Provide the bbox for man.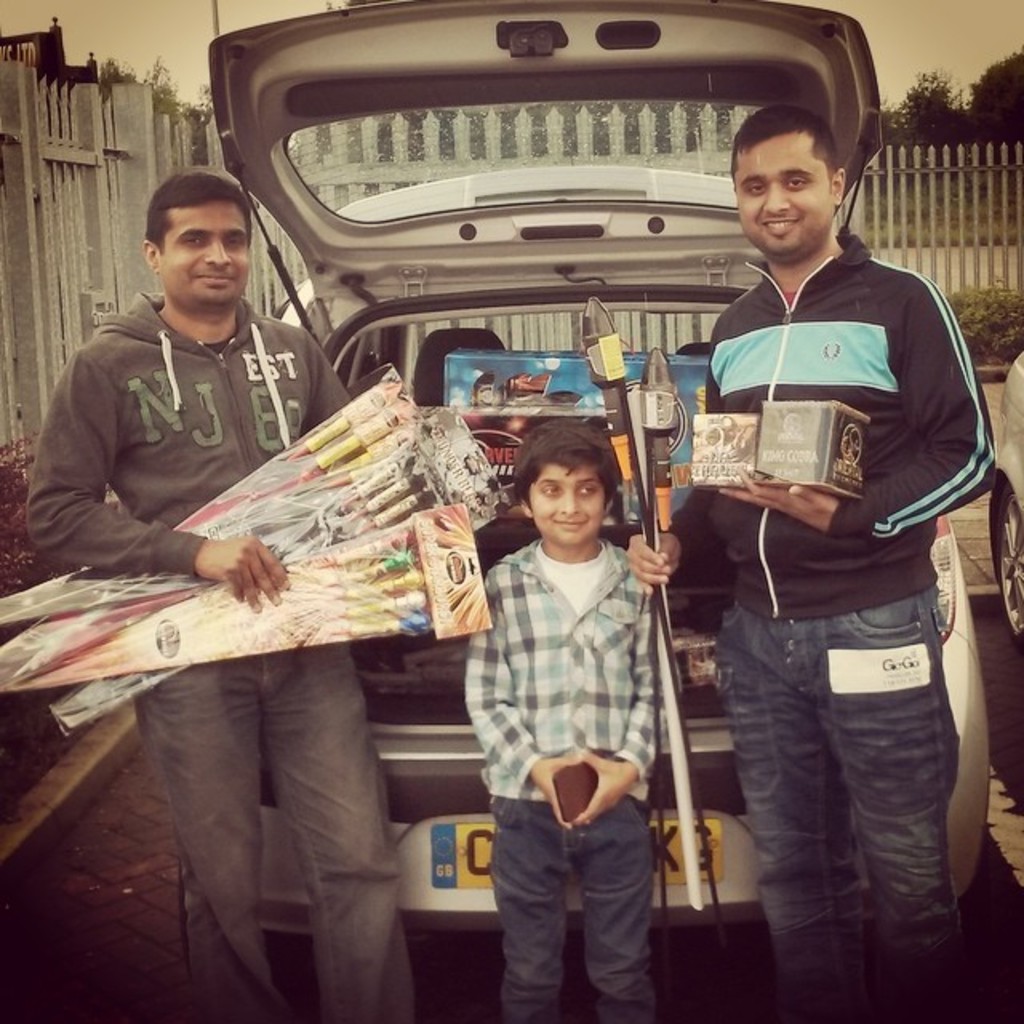
[left=645, top=80, right=986, bottom=979].
